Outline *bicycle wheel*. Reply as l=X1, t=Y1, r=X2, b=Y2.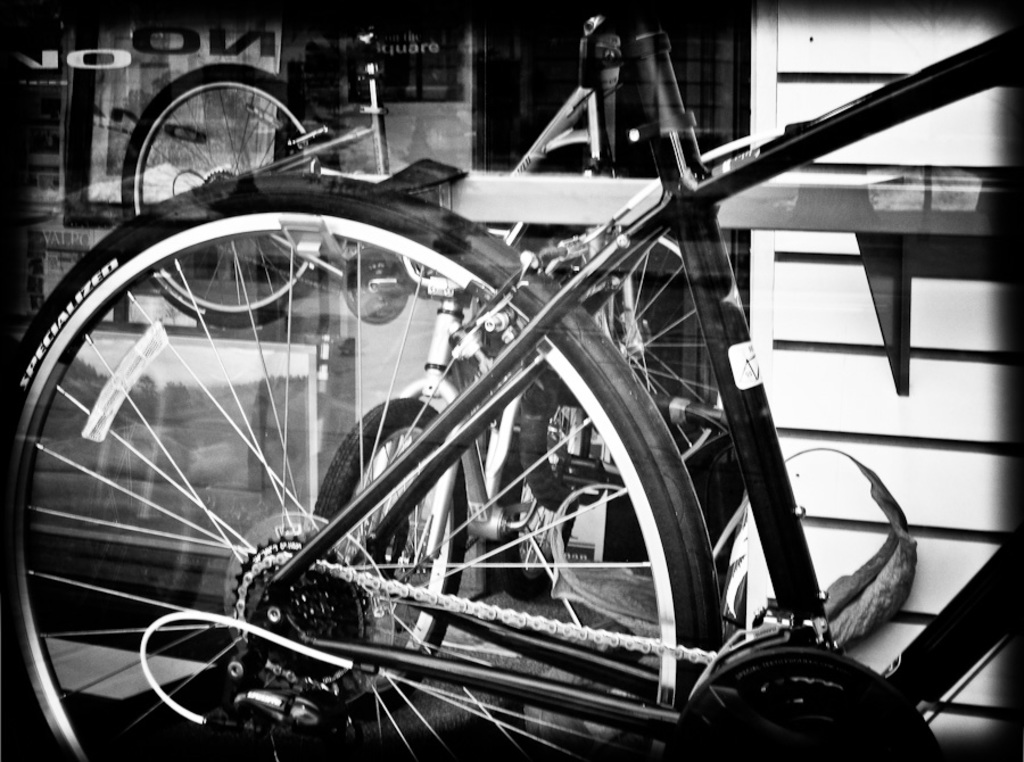
l=122, t=61, r=347, b=330.
